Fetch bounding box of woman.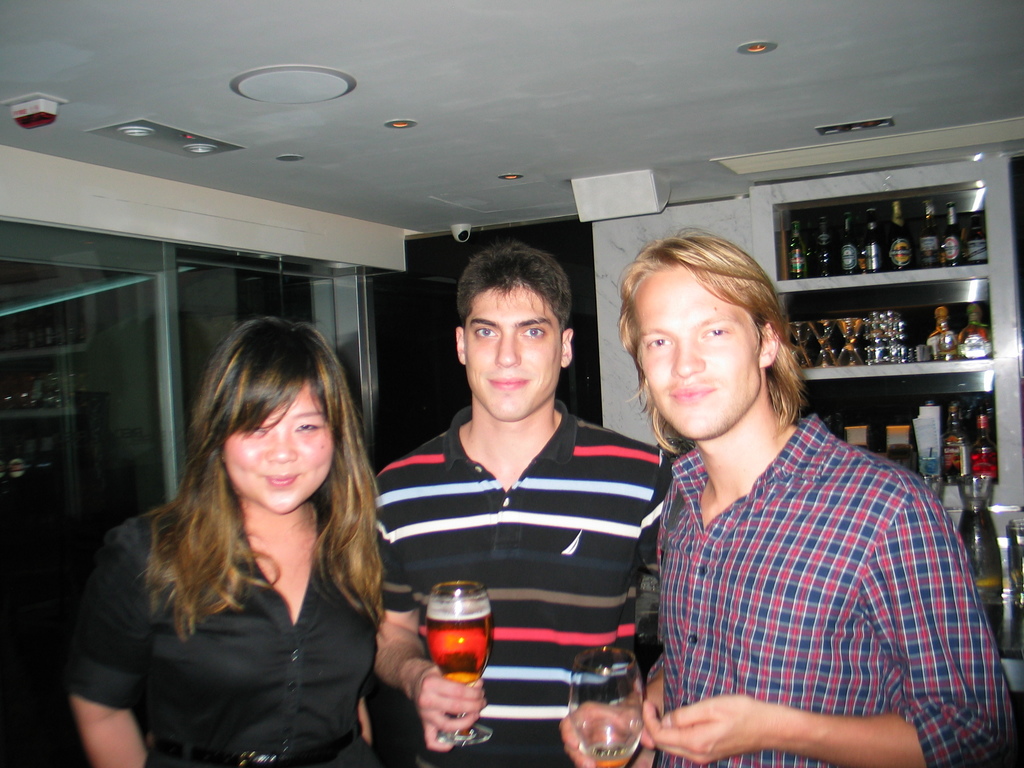
Bbox: 73:326:419:766.
